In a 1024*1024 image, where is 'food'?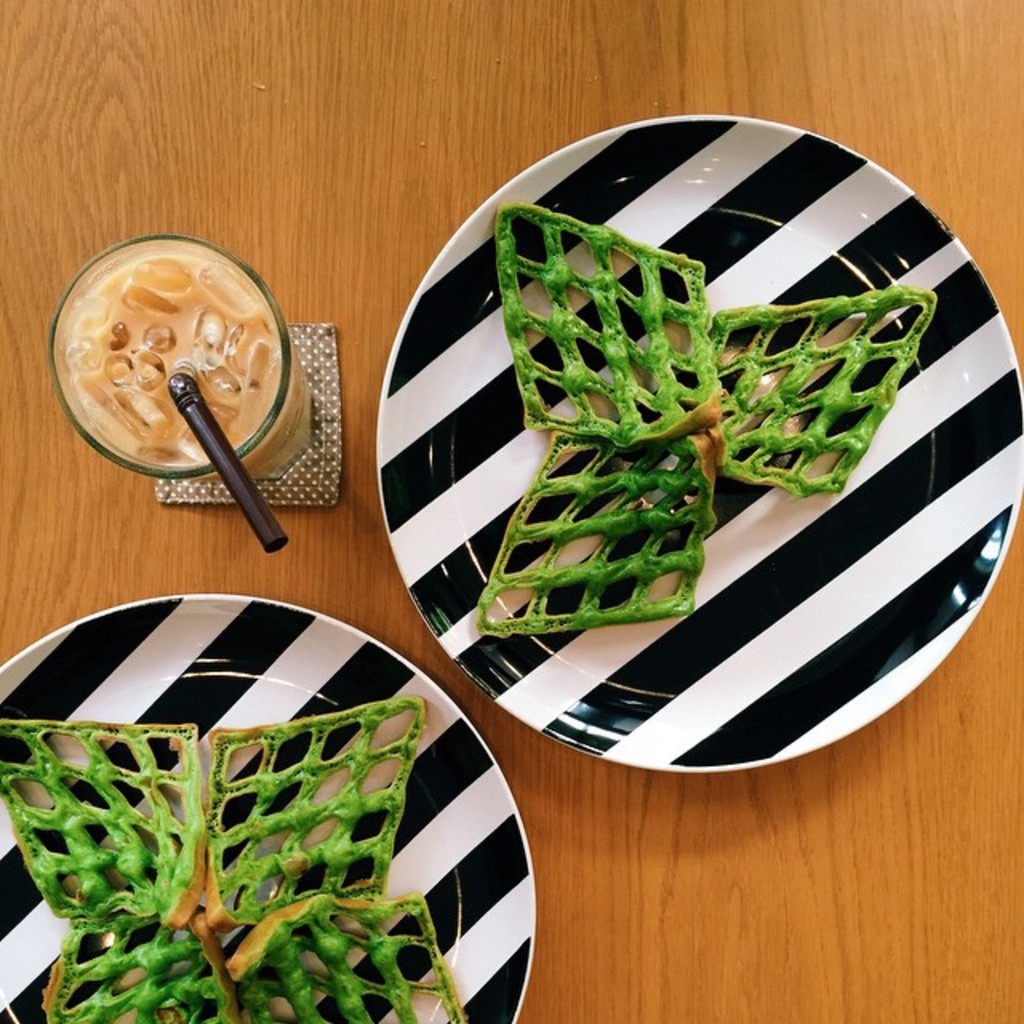
{"left": 38, "top": 920, "right": 237, "bottom": 1022}.
